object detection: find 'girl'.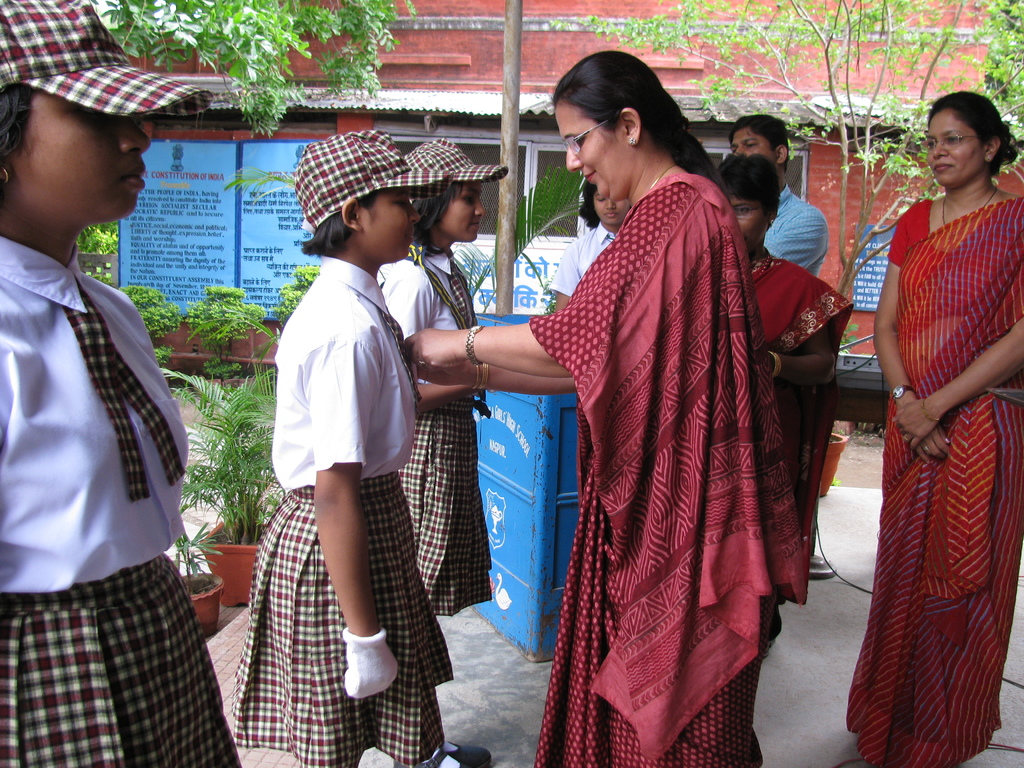
[381,132,495,765].
